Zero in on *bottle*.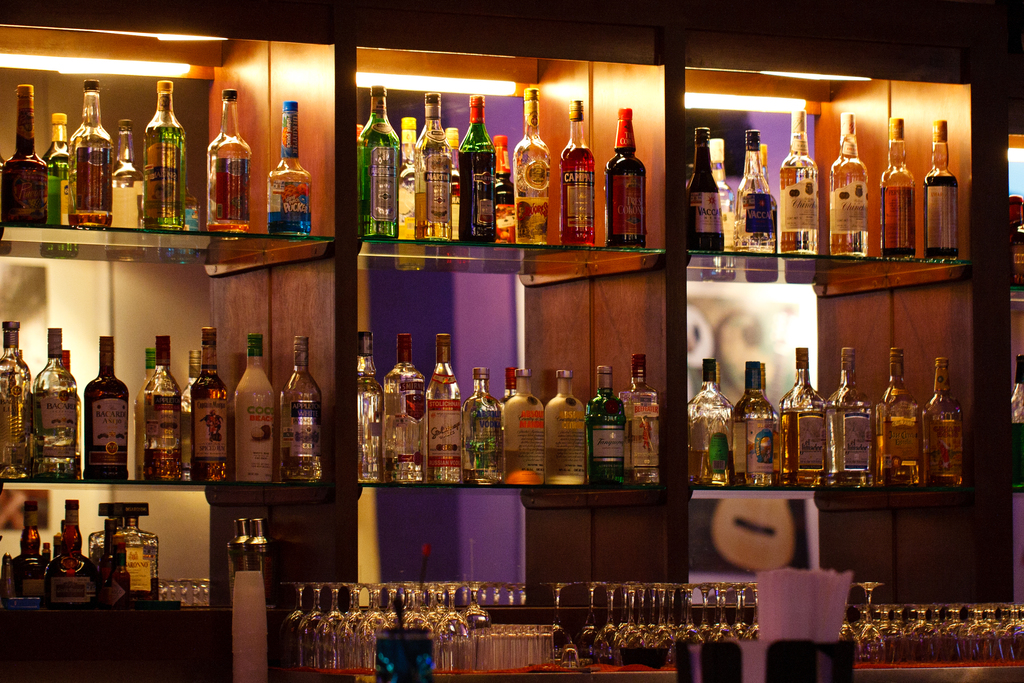
Zeroed in: BBox(829, 112, 871, 259).
